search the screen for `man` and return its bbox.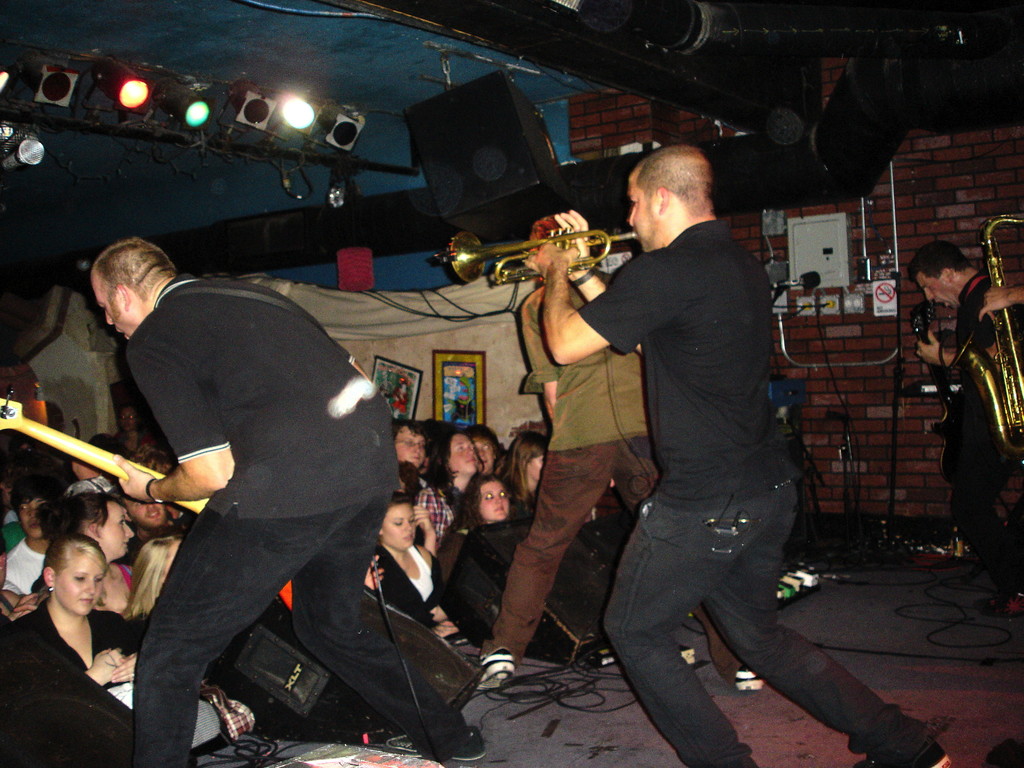
Found: region(465, 422, 499, 474).
